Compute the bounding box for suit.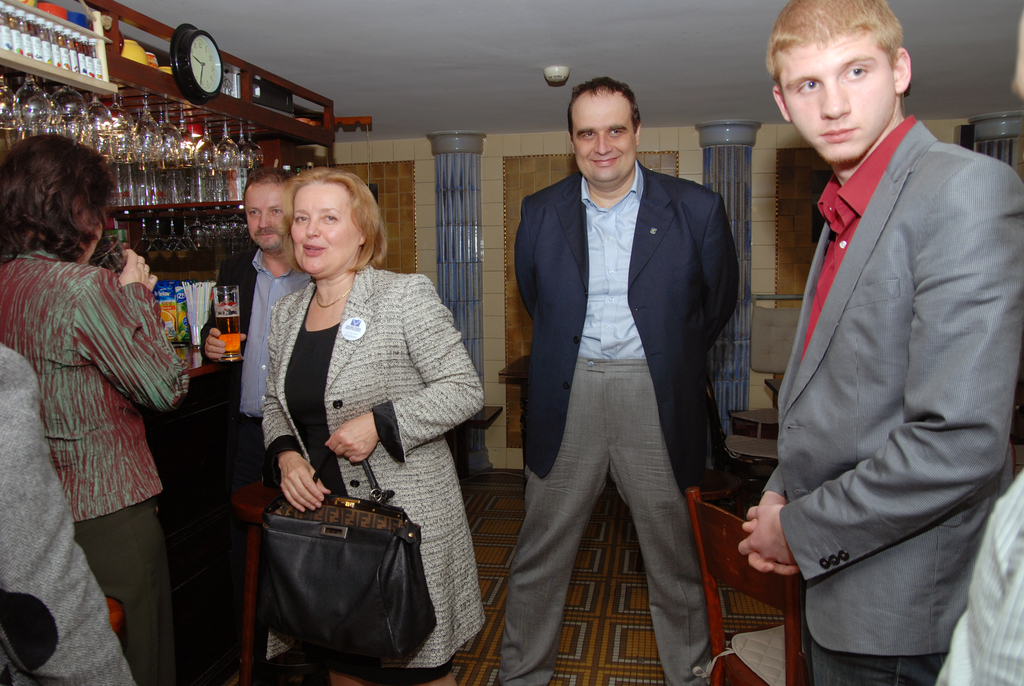
(left=204, top=251, right=316, bottom=596).
